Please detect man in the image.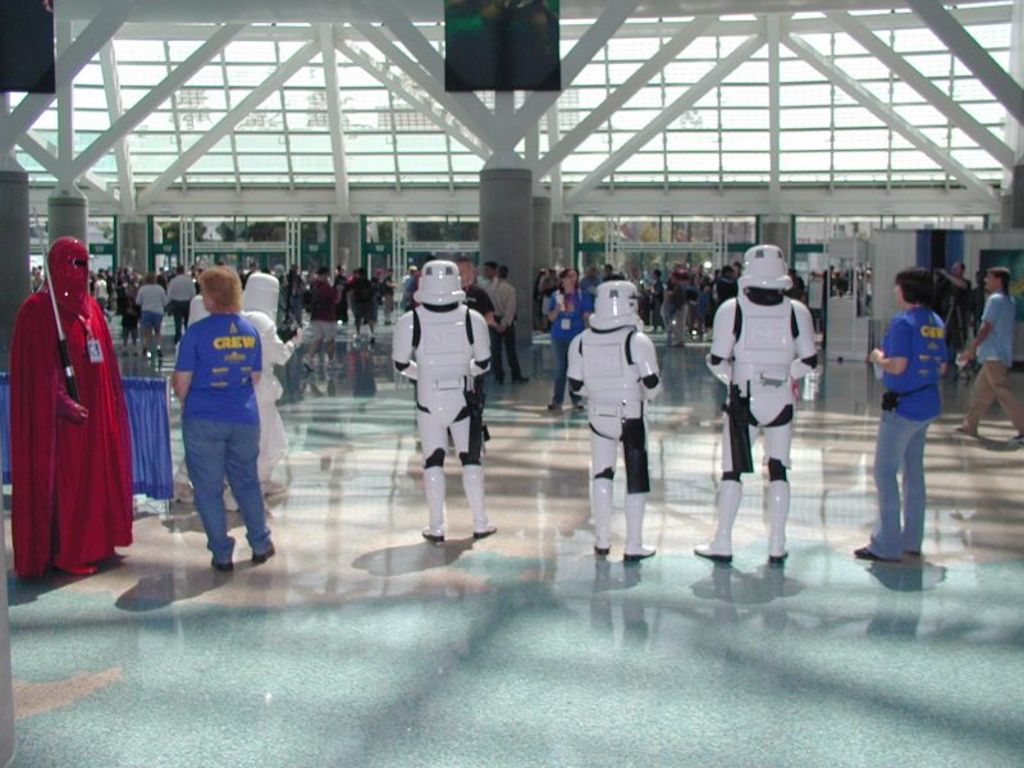
box=[961, 264, 1023, 447].
